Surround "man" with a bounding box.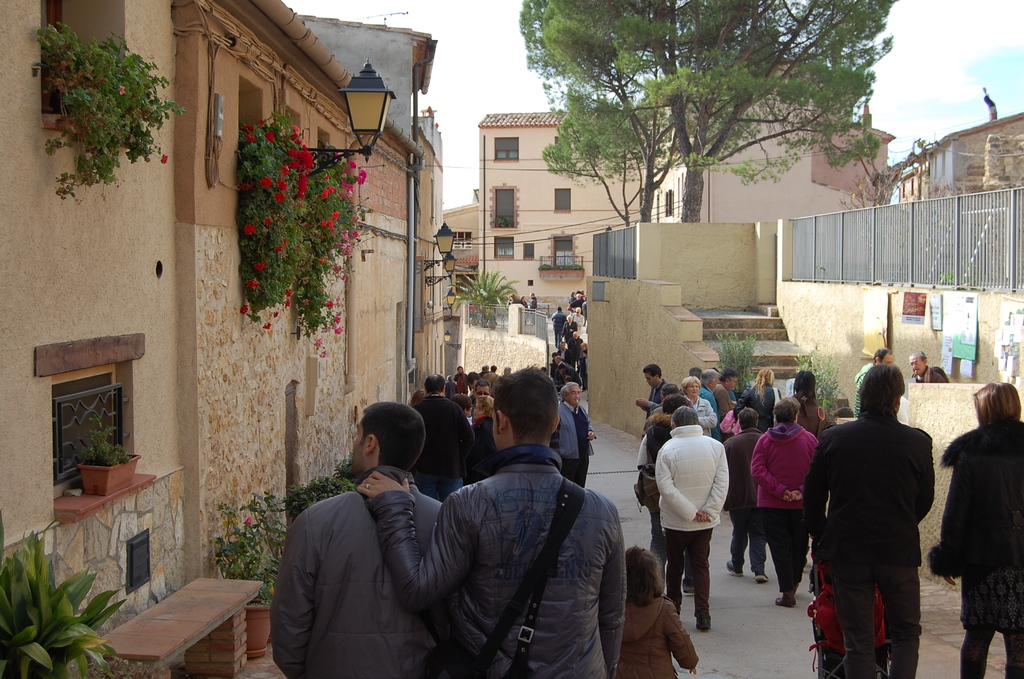
<box>548,382,596,489</box>.
